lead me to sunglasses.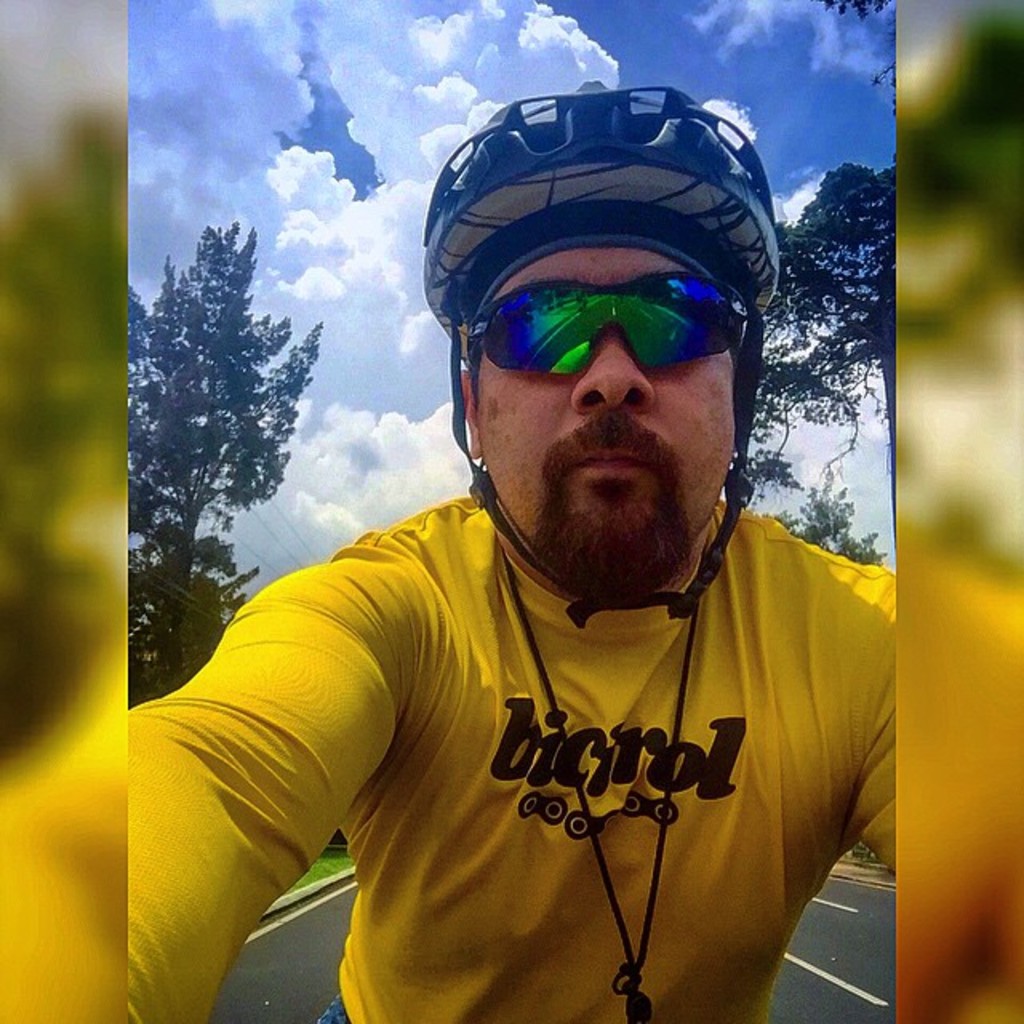
Lead to <box>467,267,750,378</box>.
